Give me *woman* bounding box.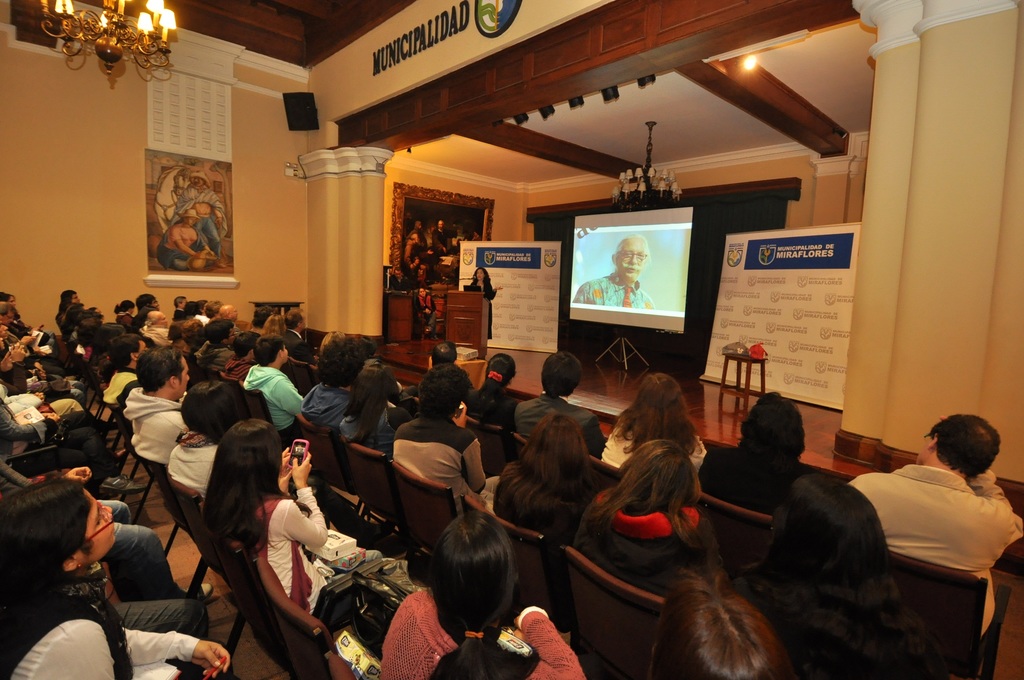
l=598, t=373, r=708, b=467.
